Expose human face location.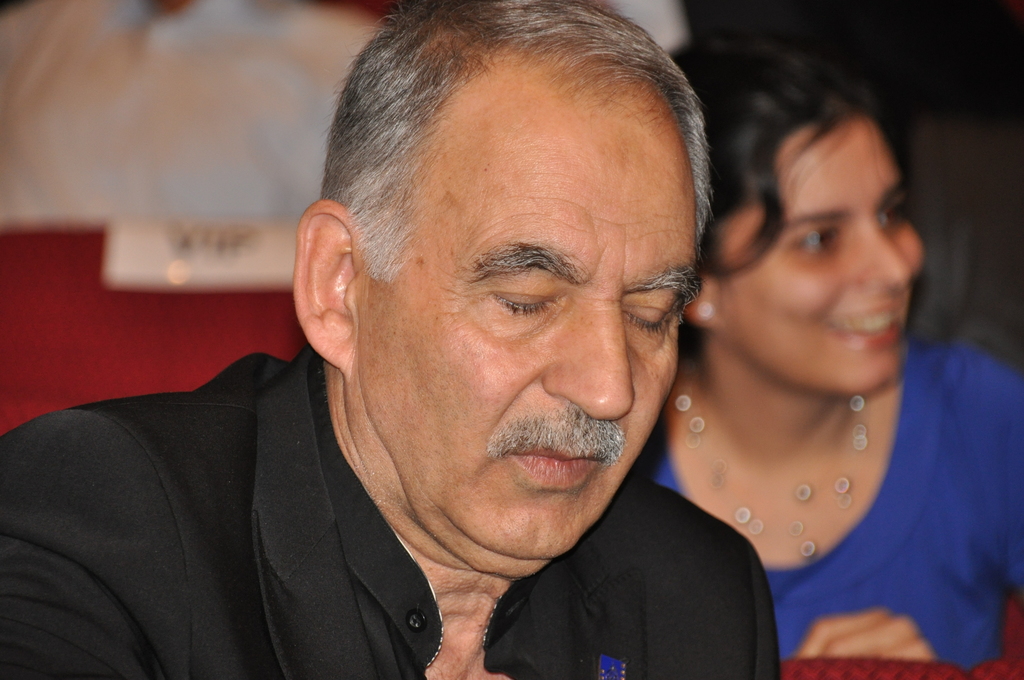
Exposed at 353:54:698:575.
